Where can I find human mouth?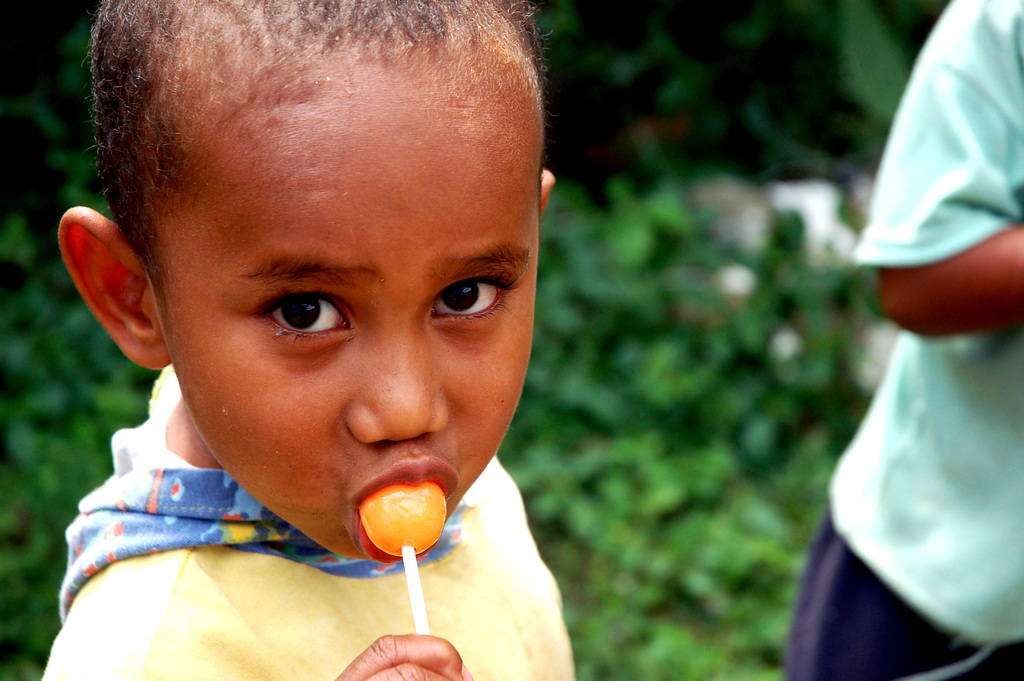
You can find it at (348,451,458,564).
